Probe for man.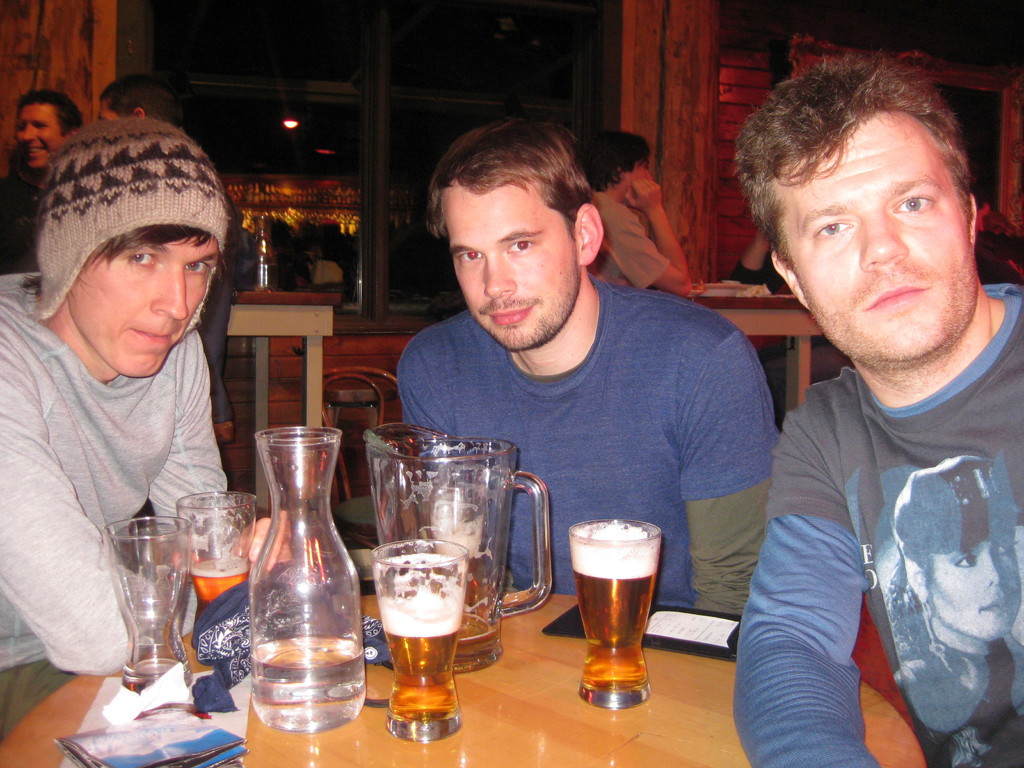
Probe result: <box>724,54,1023,767</box>.
